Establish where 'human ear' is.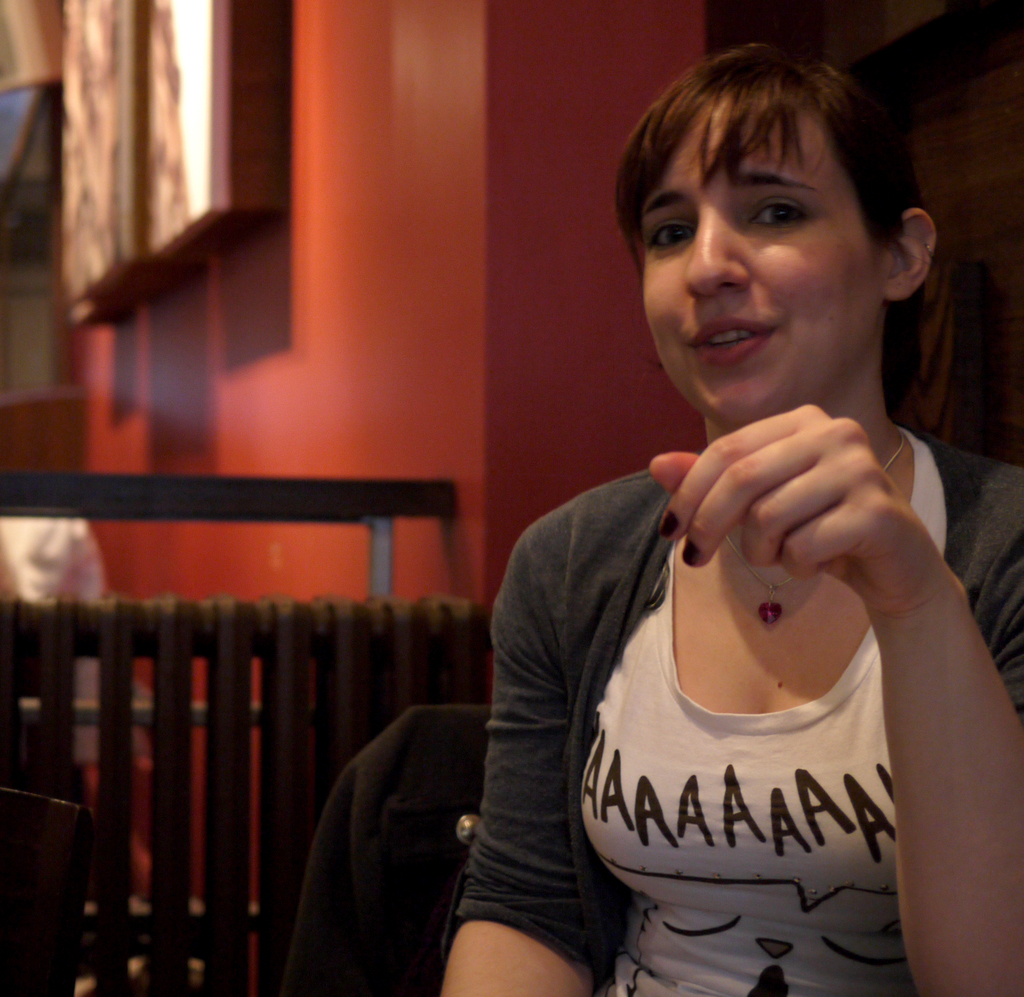
Established at l=885, t=209, r=936, b=298.
